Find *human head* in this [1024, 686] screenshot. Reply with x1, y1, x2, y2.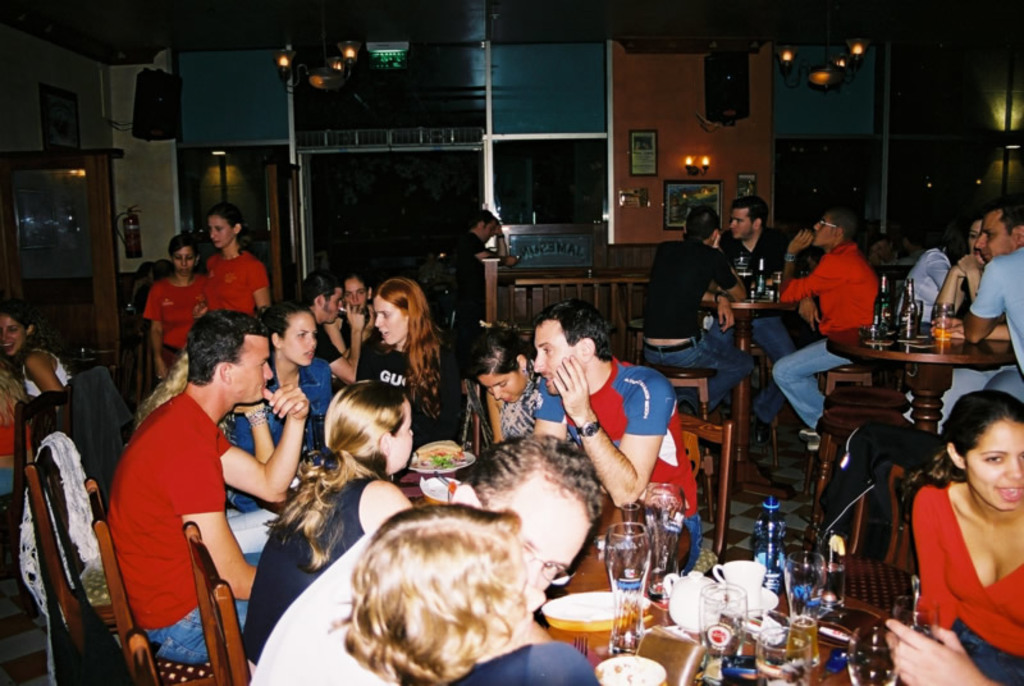
474, 210, 499, 241.
